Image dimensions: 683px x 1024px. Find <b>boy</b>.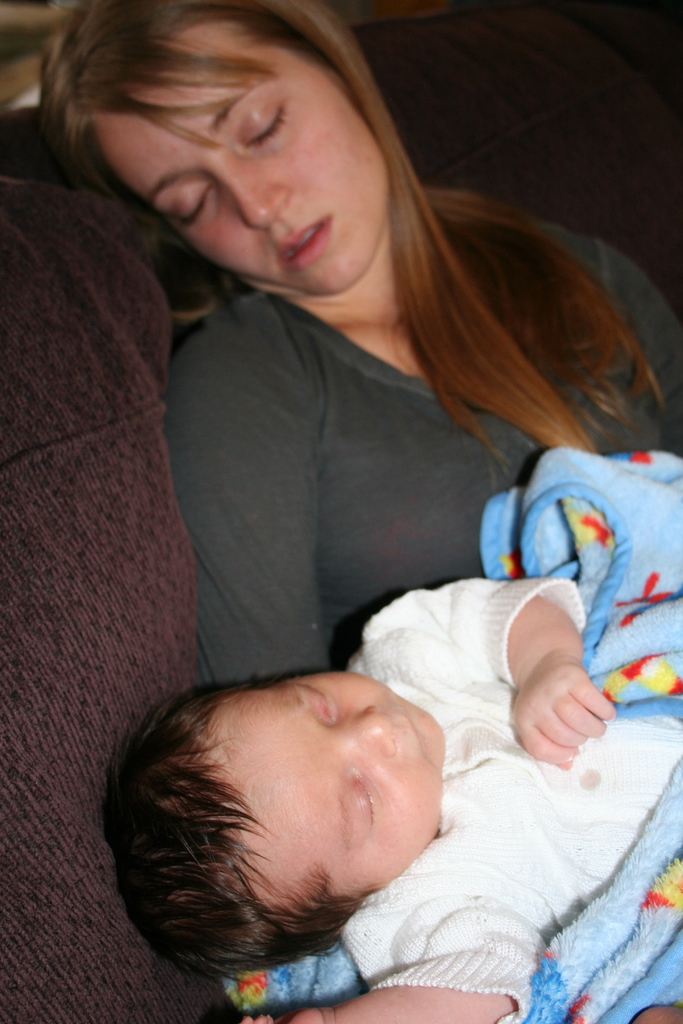
region(104, 567, 682, 1023).
